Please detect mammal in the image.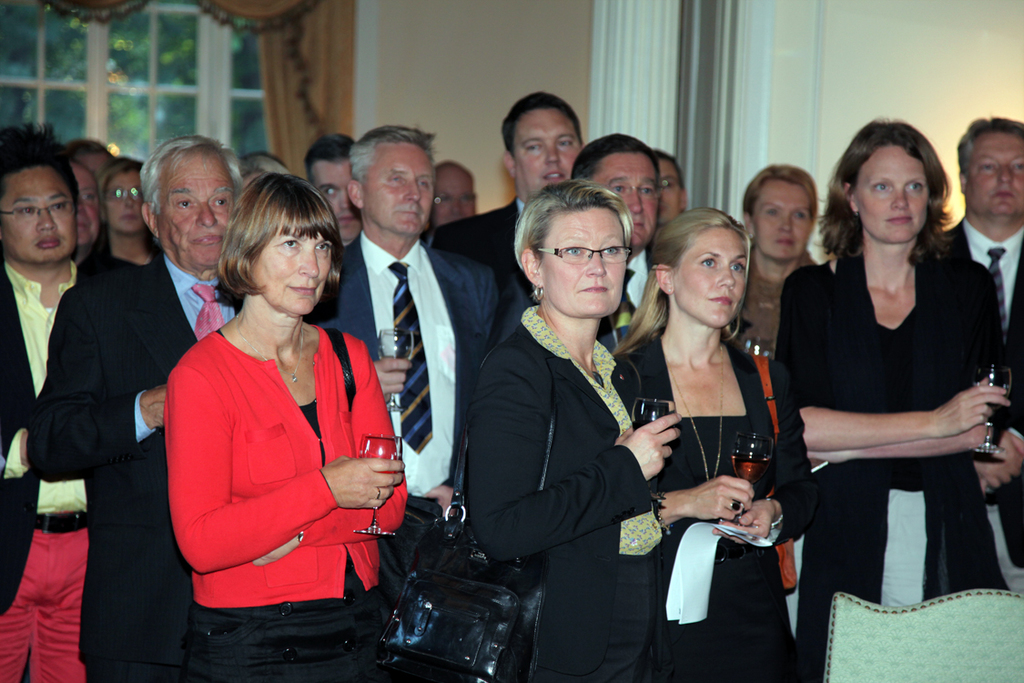
l=439, t=89, r=593, b=311.
